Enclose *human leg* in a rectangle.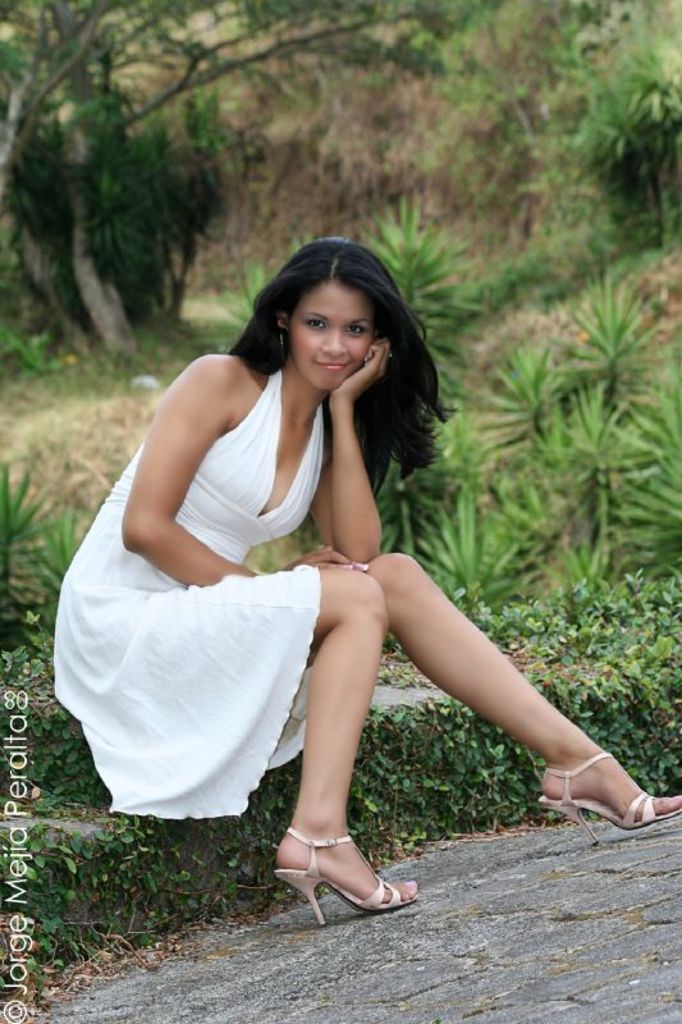
l=390, t=549, r=681, b=847.
